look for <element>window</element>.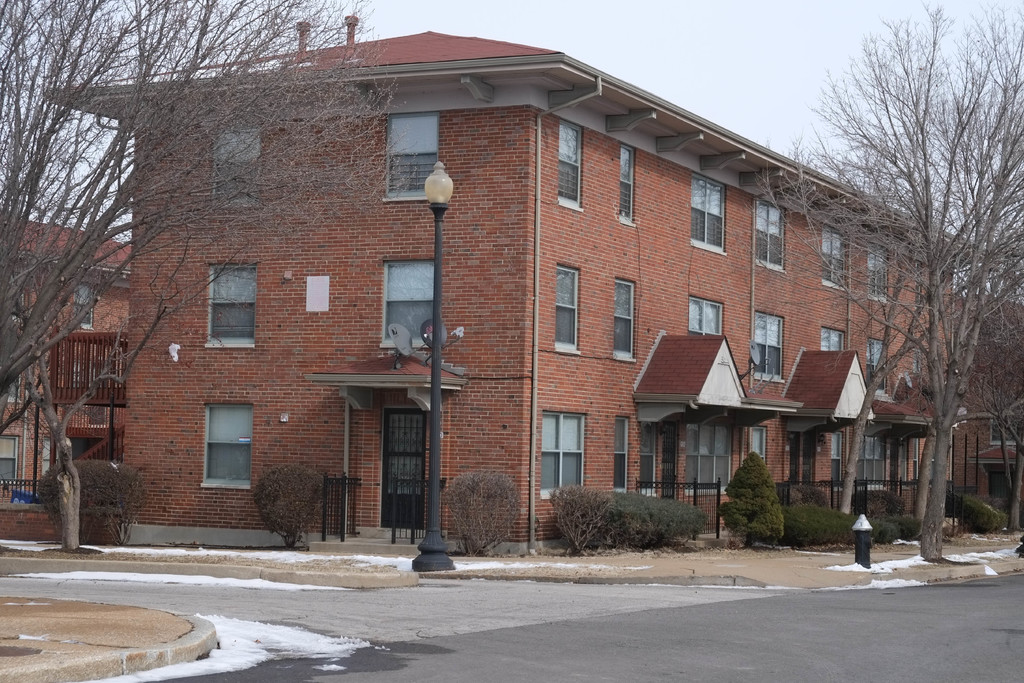
Found: (212,402,253,488).
